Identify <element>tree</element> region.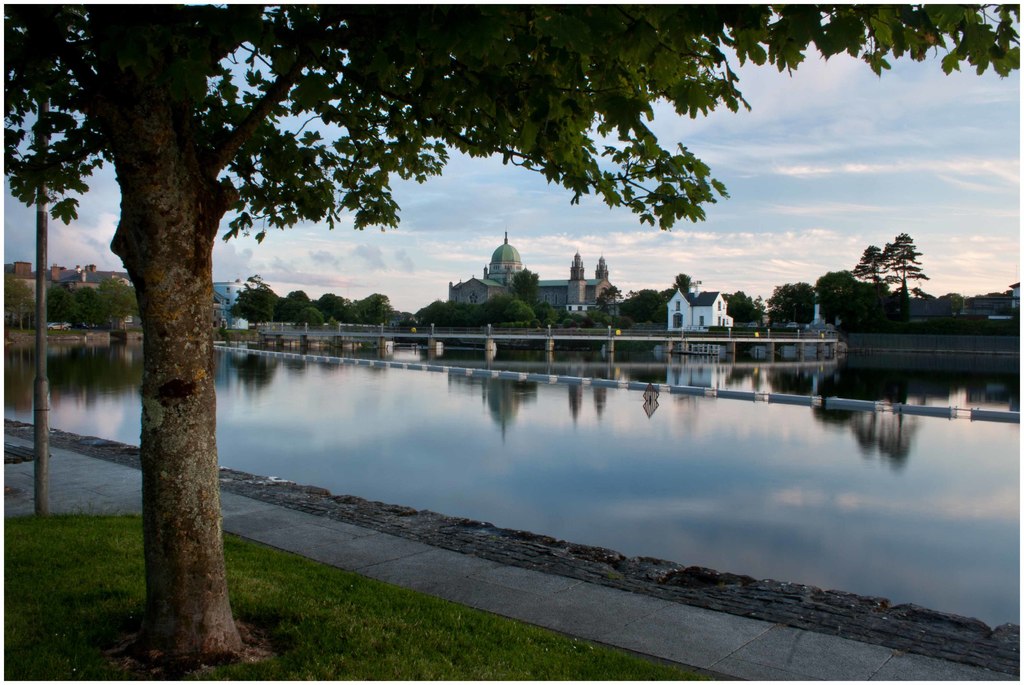
Region: box(299, 300, 326, 326).
